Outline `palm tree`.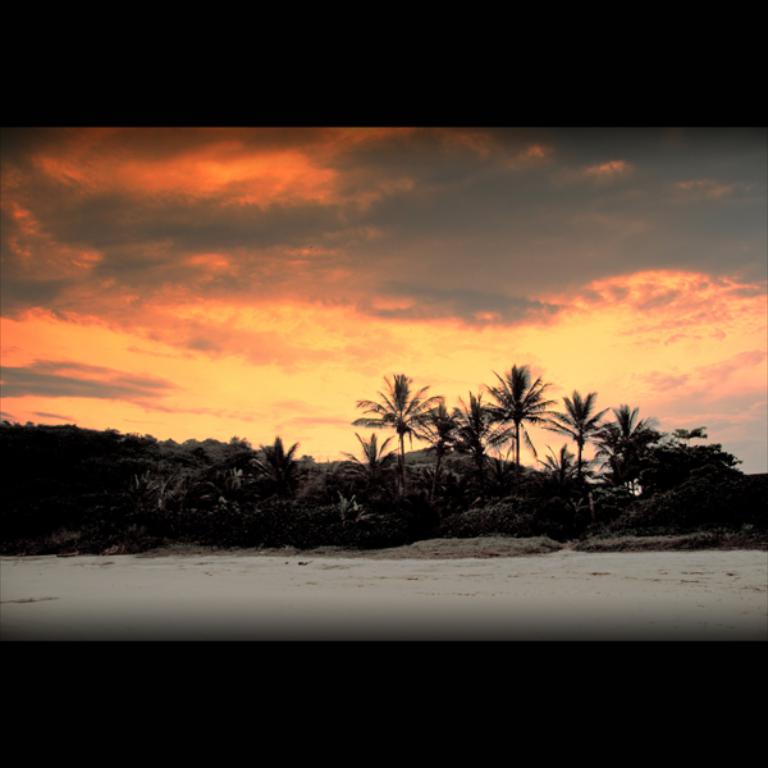
Outline: bbox=[669, 422, 727, 518].
